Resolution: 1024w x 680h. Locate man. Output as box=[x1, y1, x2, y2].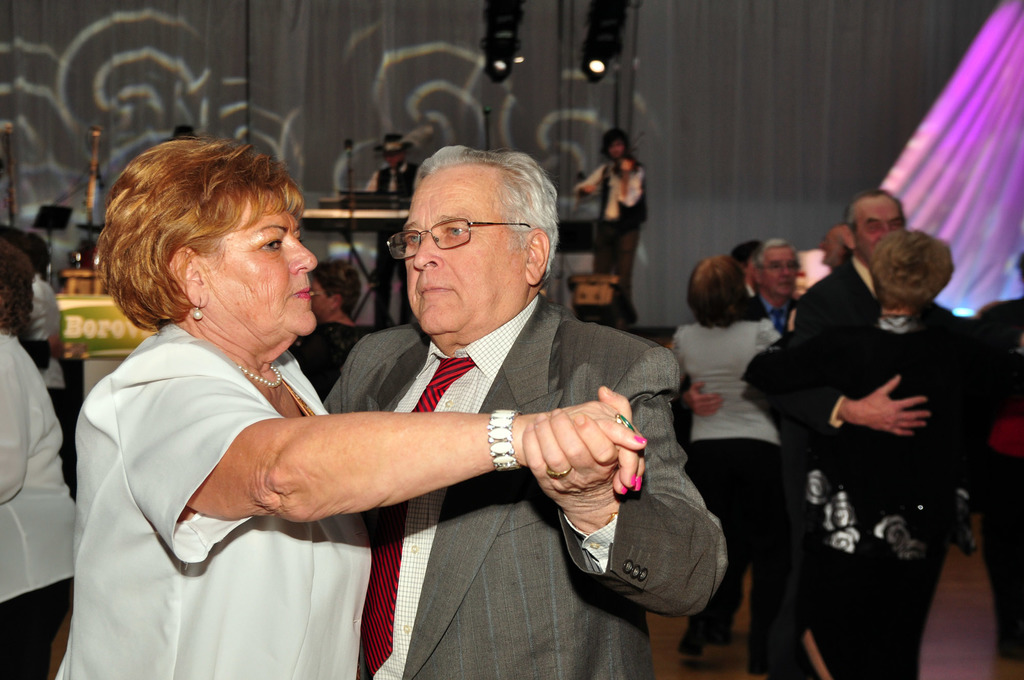
box=[173, 124, 199, 138].
